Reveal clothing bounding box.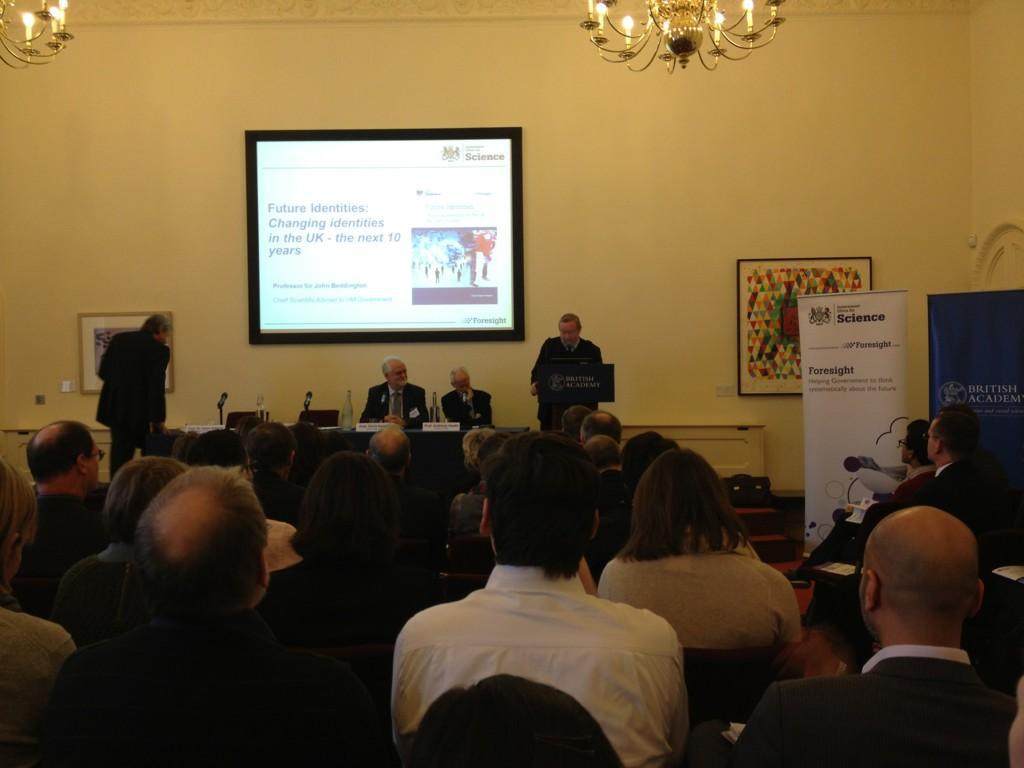
Revealed: [x1=386, y1=566, x2=685, y2=761].
